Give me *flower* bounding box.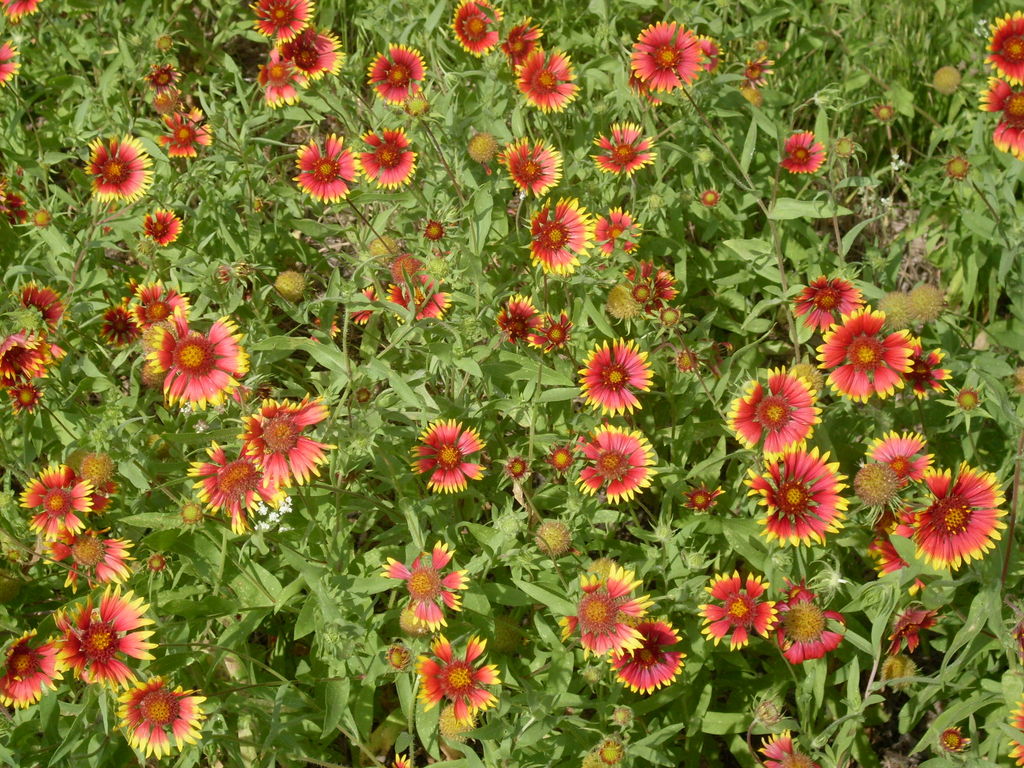
[975,73,1023,162].
